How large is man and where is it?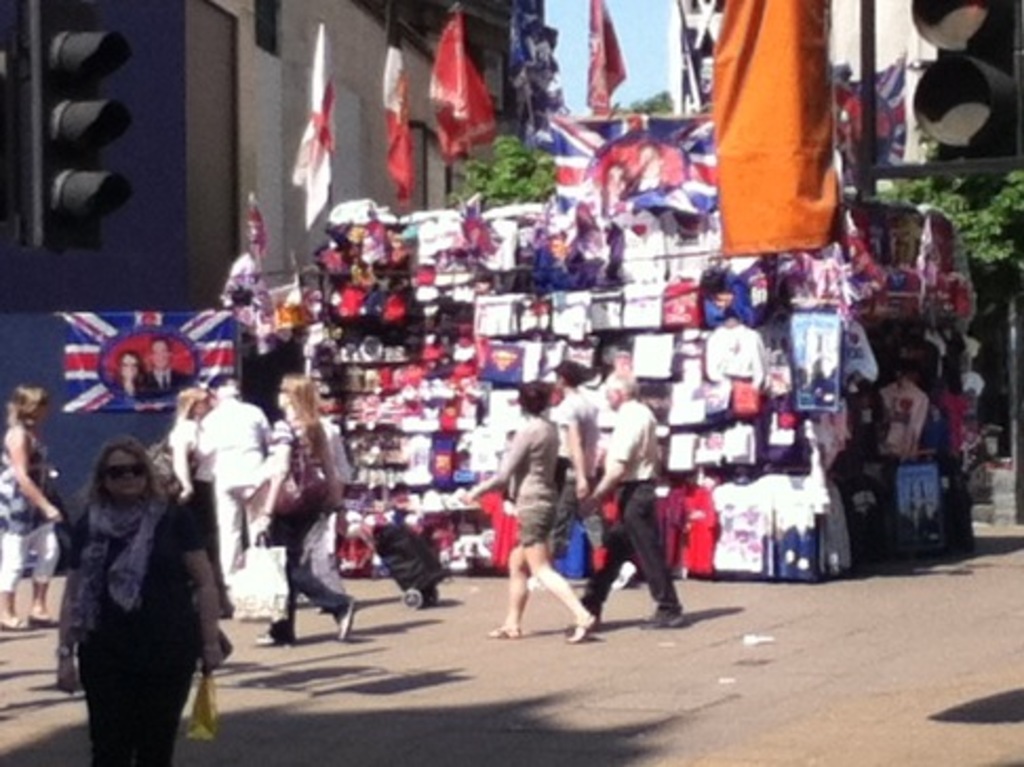
Bounding box: 525, 365, 630, 598.
